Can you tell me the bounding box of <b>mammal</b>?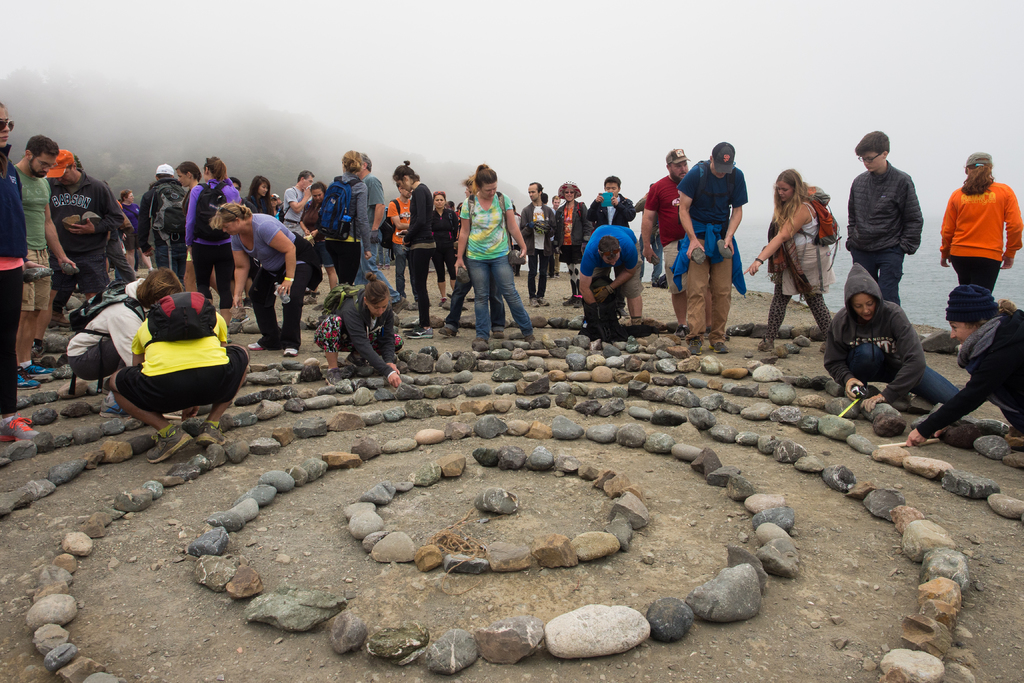
box=[554, 180, 591, 305].
